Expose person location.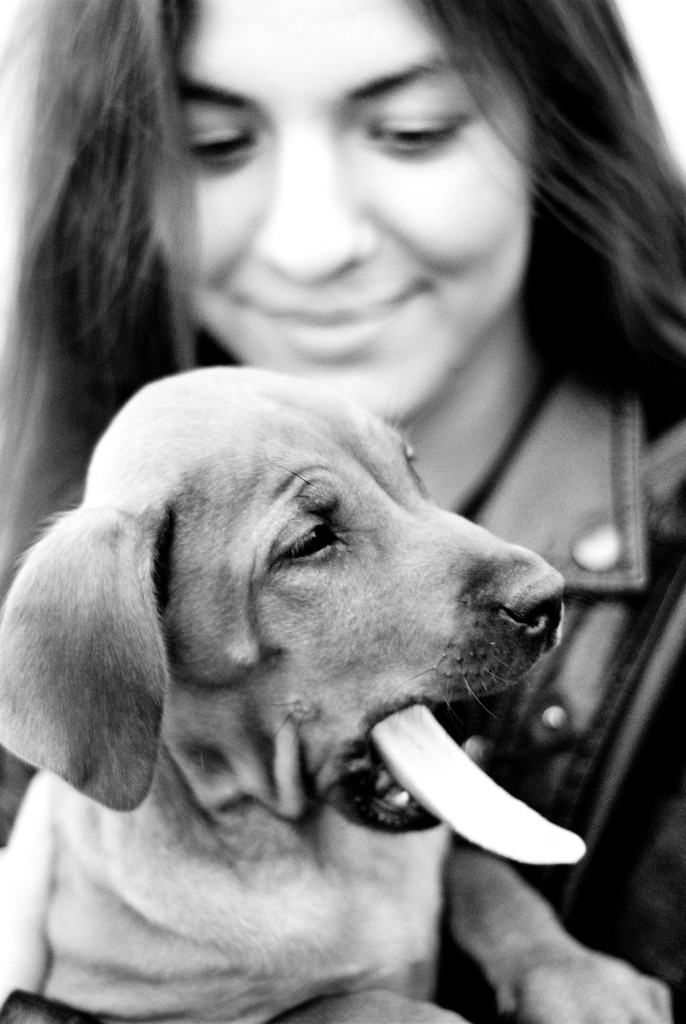
Exposed at BBox(0, 0, 684, 1022).
